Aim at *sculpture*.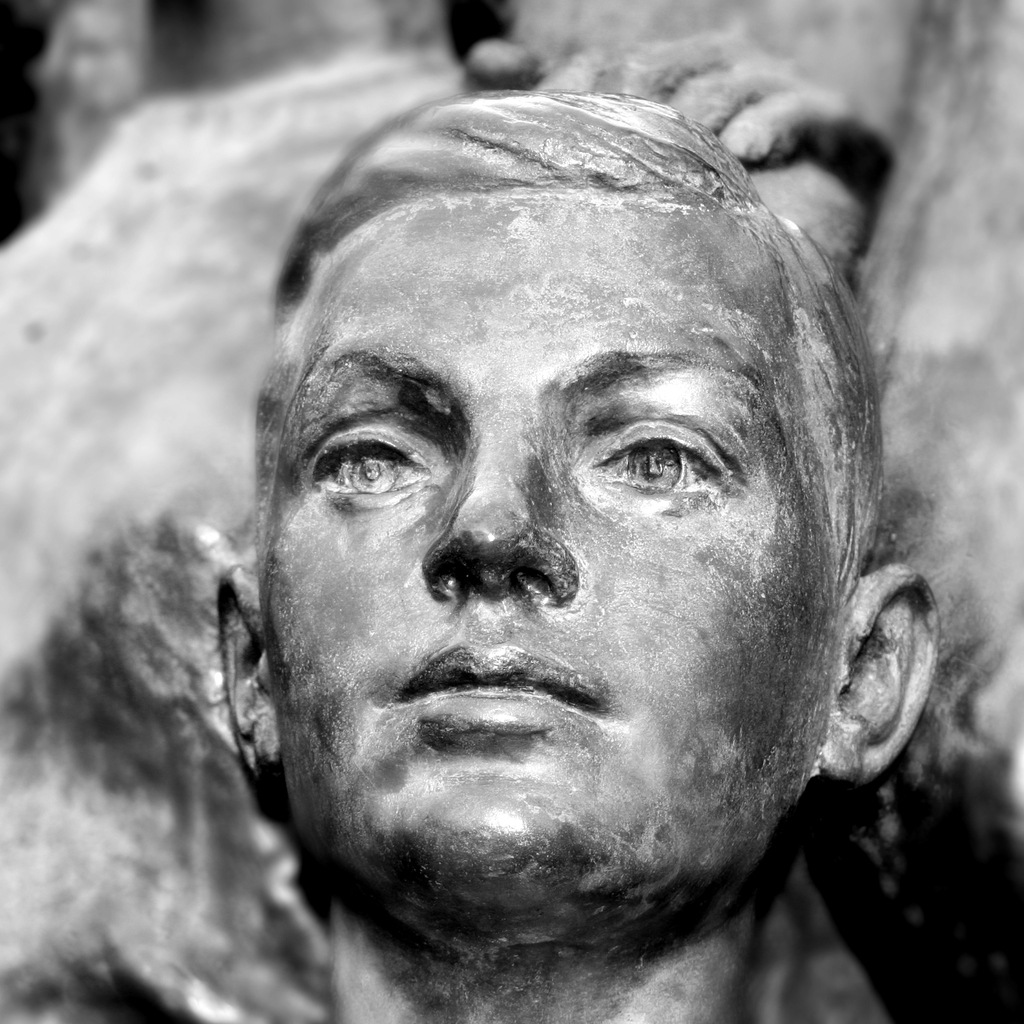
Aimed at 142,49,965,1017.
